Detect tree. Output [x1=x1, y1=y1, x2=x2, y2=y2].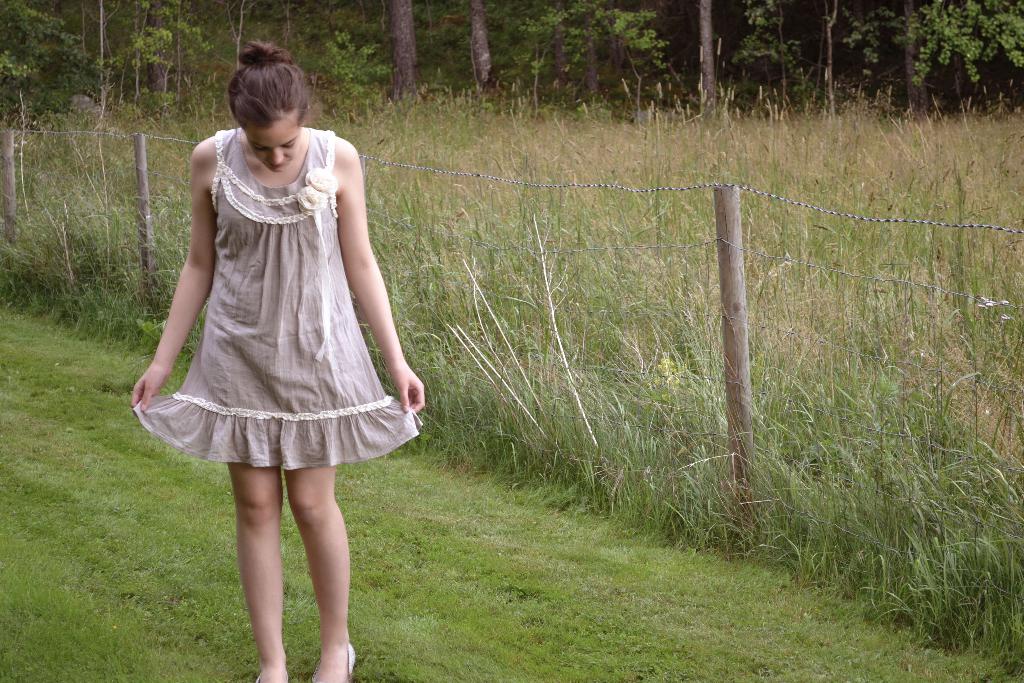
[x1=901, y1=0, x2=918, y2=104].
